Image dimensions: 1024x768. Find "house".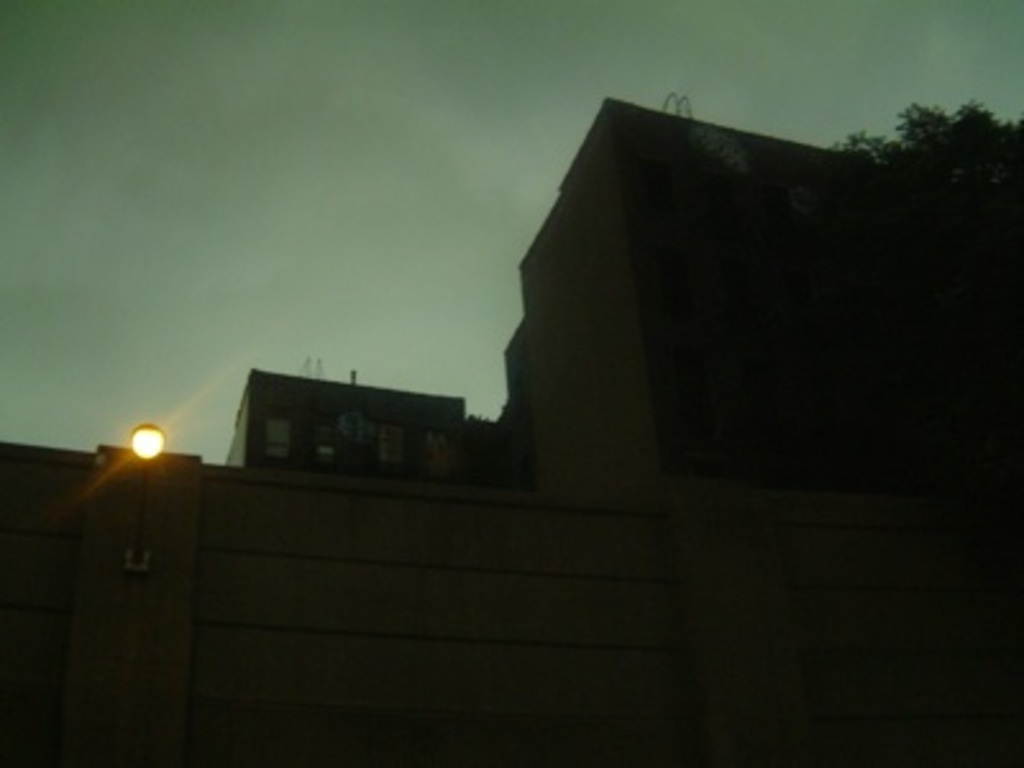
rect(486, 84, 1021, 479).
